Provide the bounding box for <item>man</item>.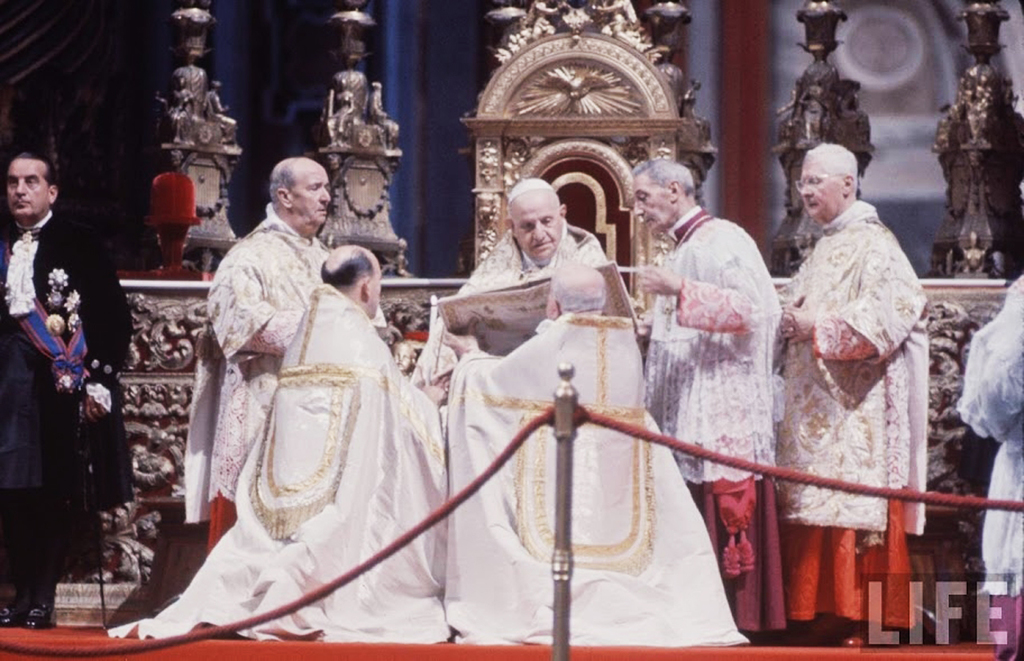
183/159/332/553.
